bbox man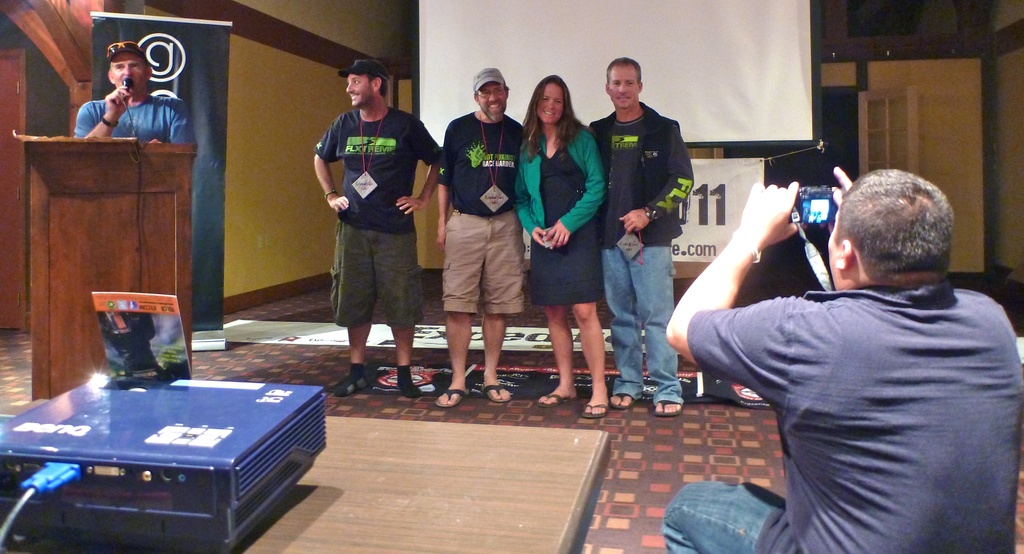
bbox=[308, 66, 436, 408]
